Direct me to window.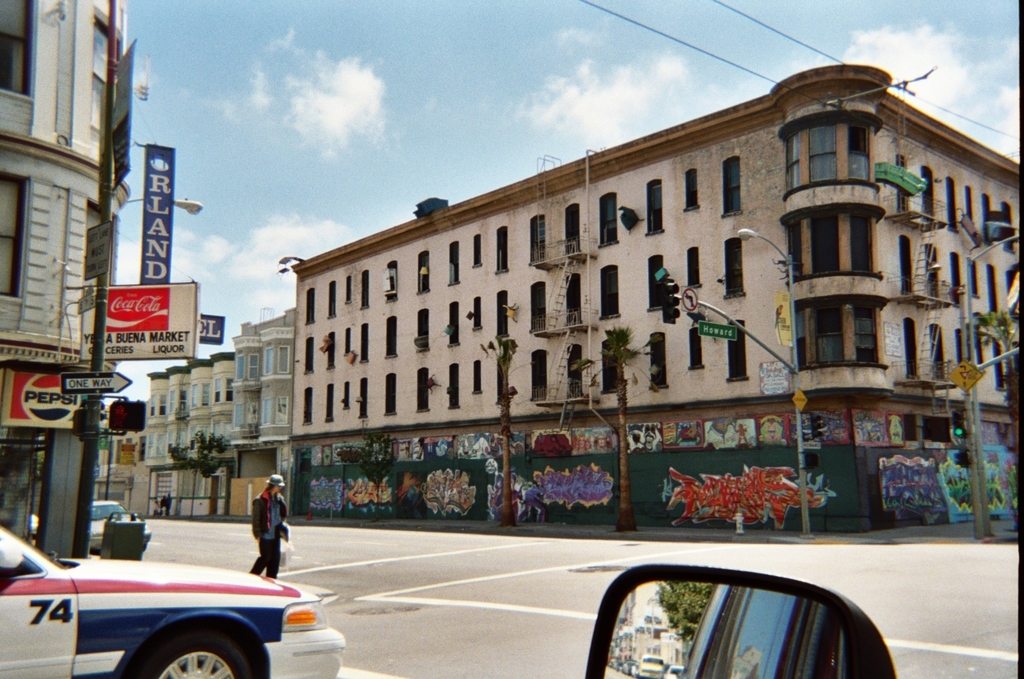
Direction: 446, 359, 458, 411.
